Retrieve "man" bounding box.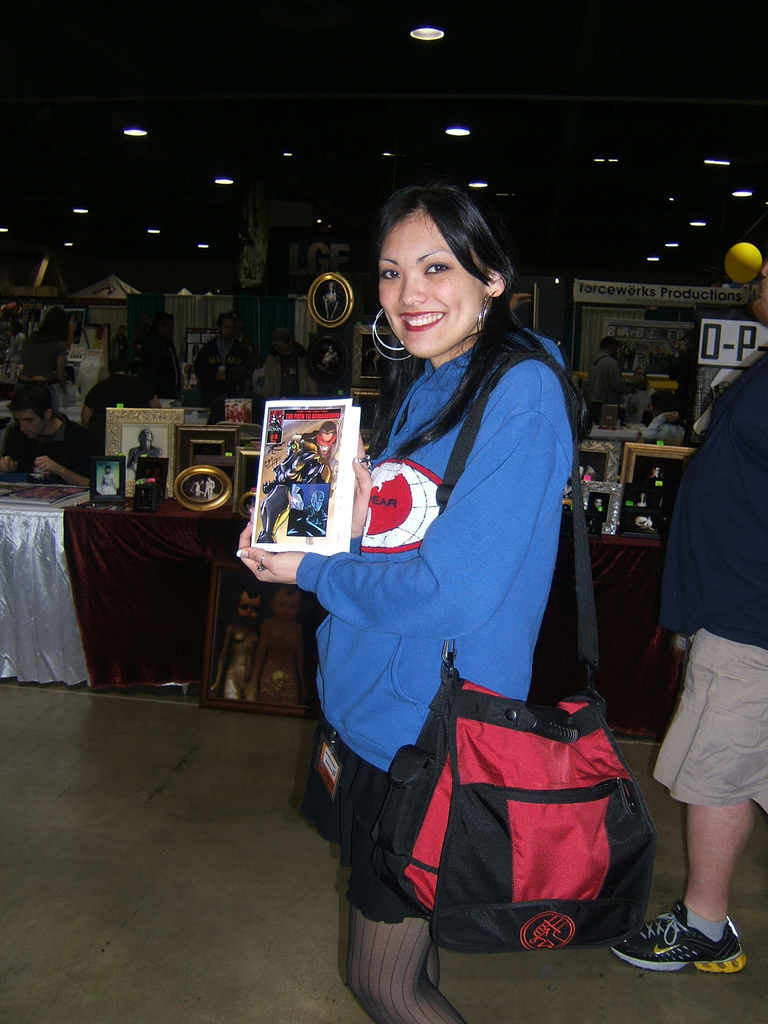
Bounding box: region(606, 250, 767, 975).
